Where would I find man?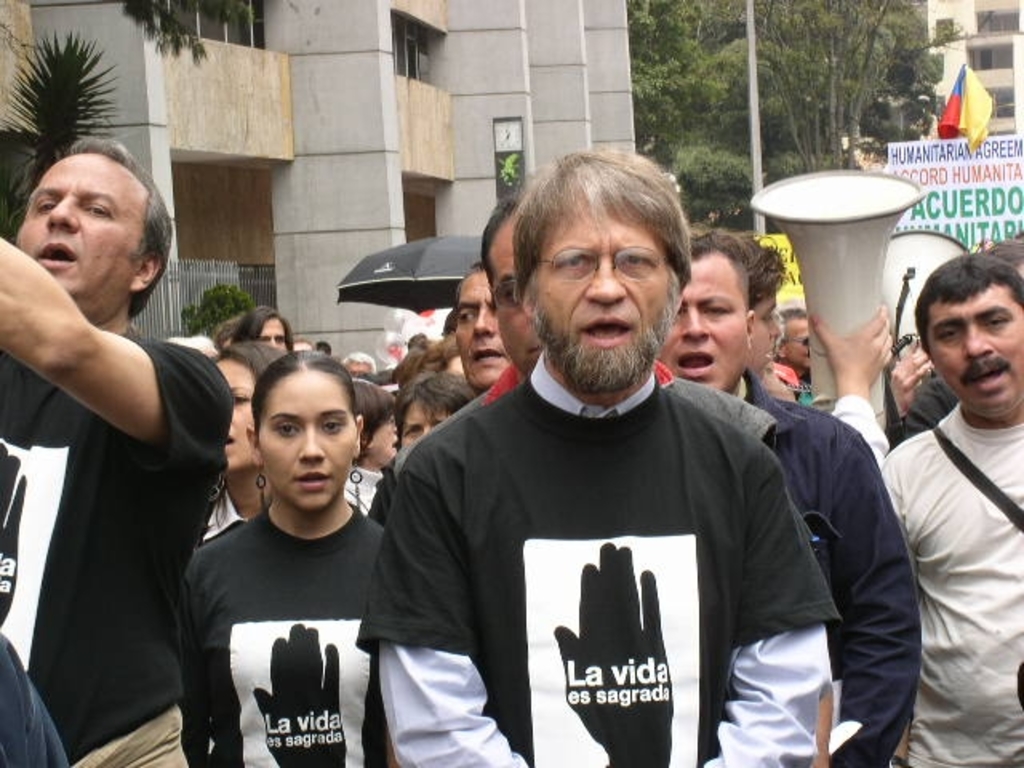
At (392,195,778,488).
